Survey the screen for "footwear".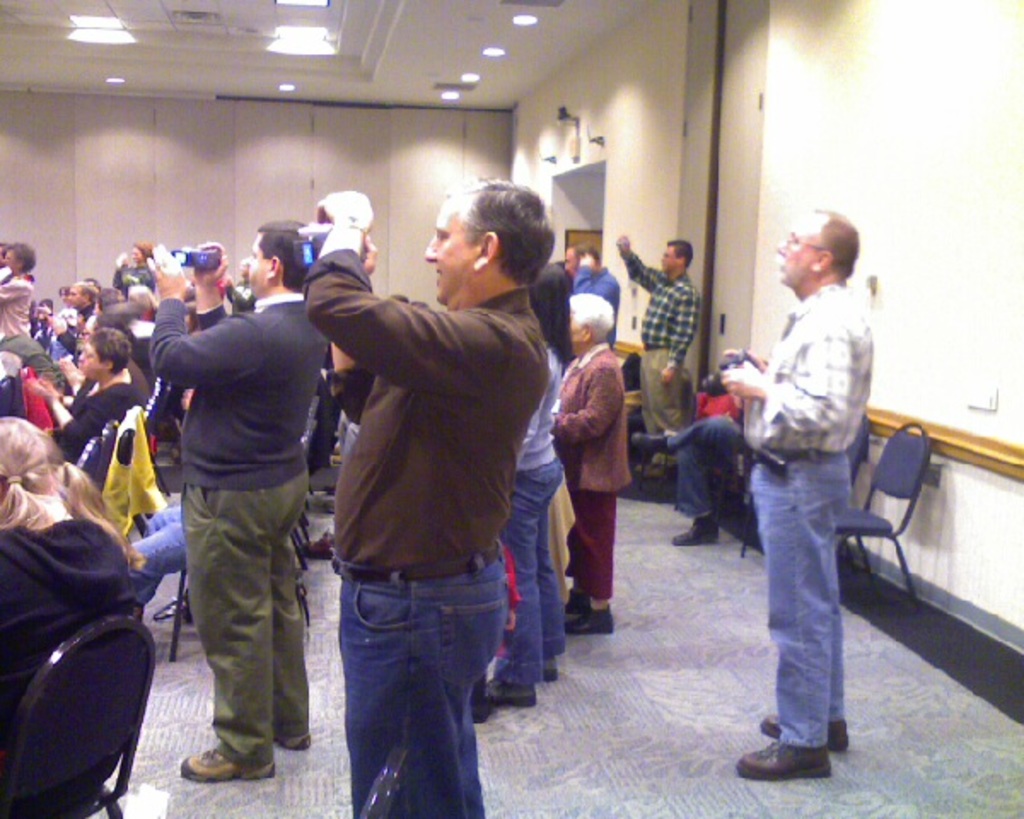
Survey found: locate(271, 727, 311, 756).
